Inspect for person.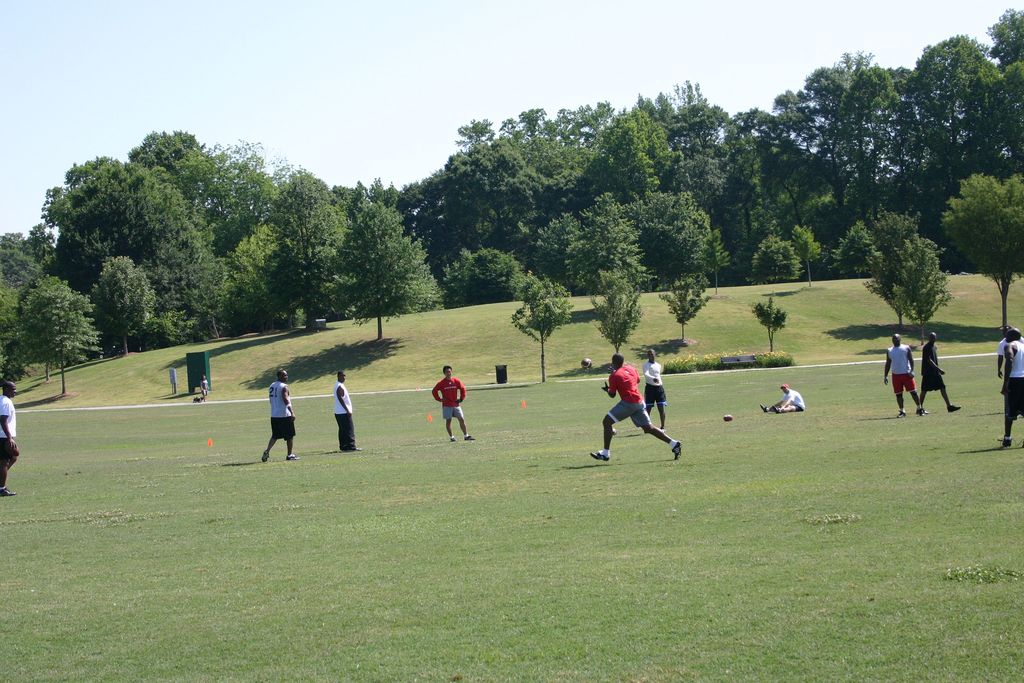
Inspection: {"x1": 883, "y1": 331, "x2": 930, "y2": 418}.
